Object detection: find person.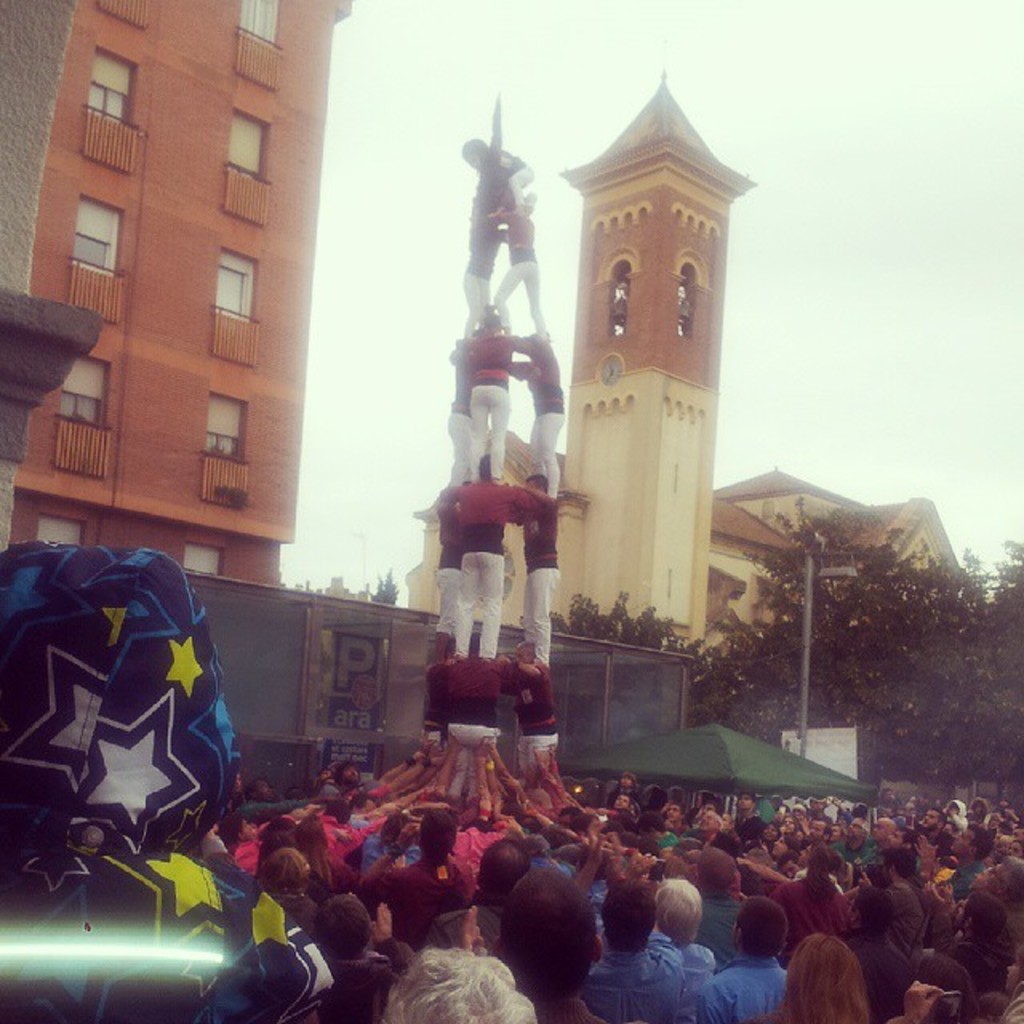
crop(453, 461, 523, 662).
